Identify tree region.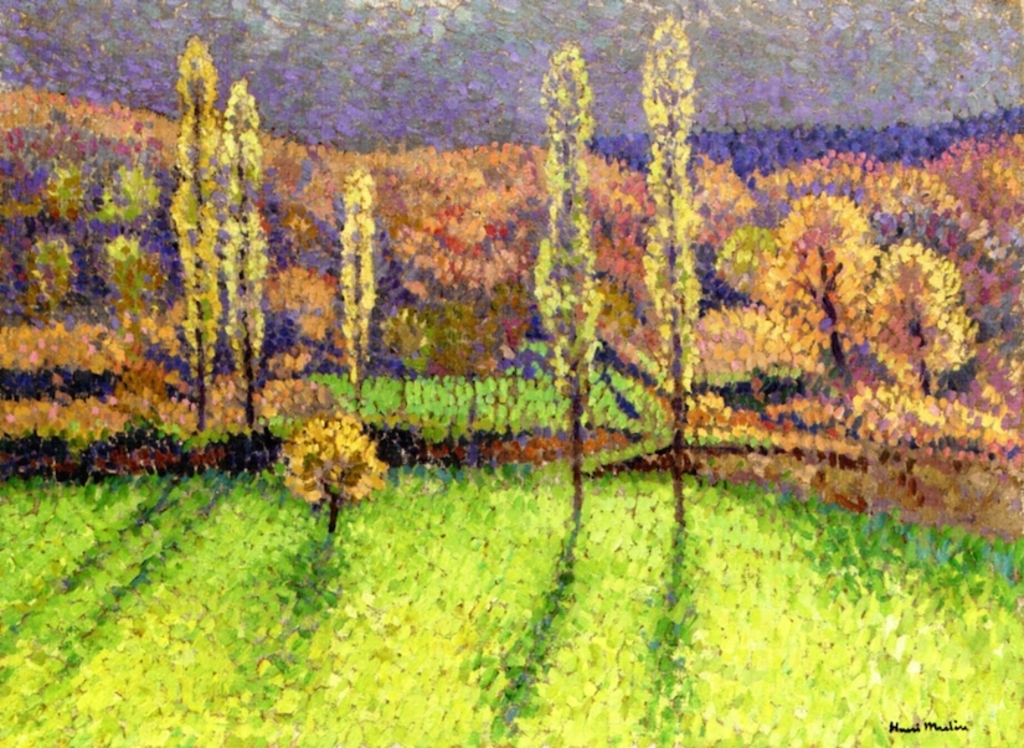
Region: {"left": 750, "top": 196, "right": 874, "bottom": 392}.
